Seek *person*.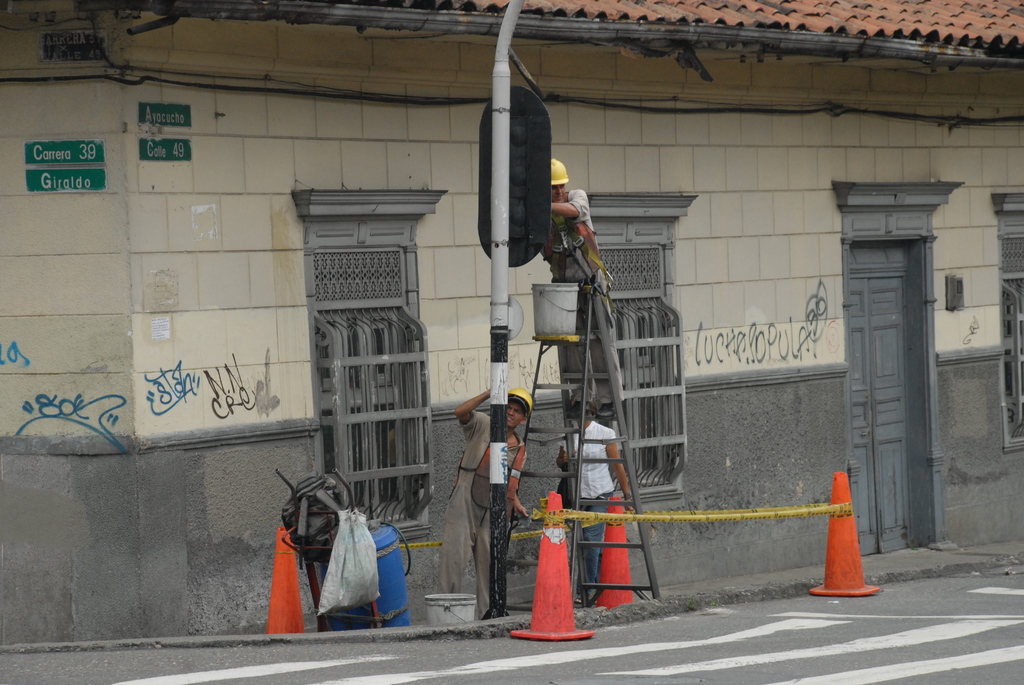
[left=450, top=382, right=522, bottom=639].
